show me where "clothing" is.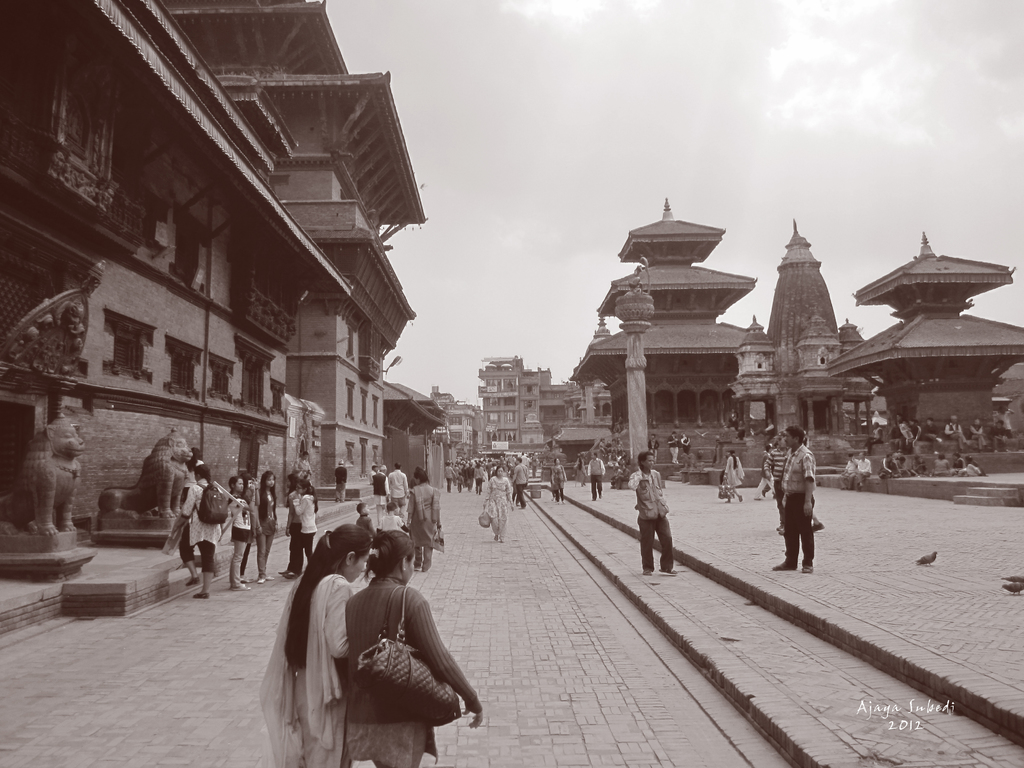
"clothing" is at <box>229,495,250,588</box>.
